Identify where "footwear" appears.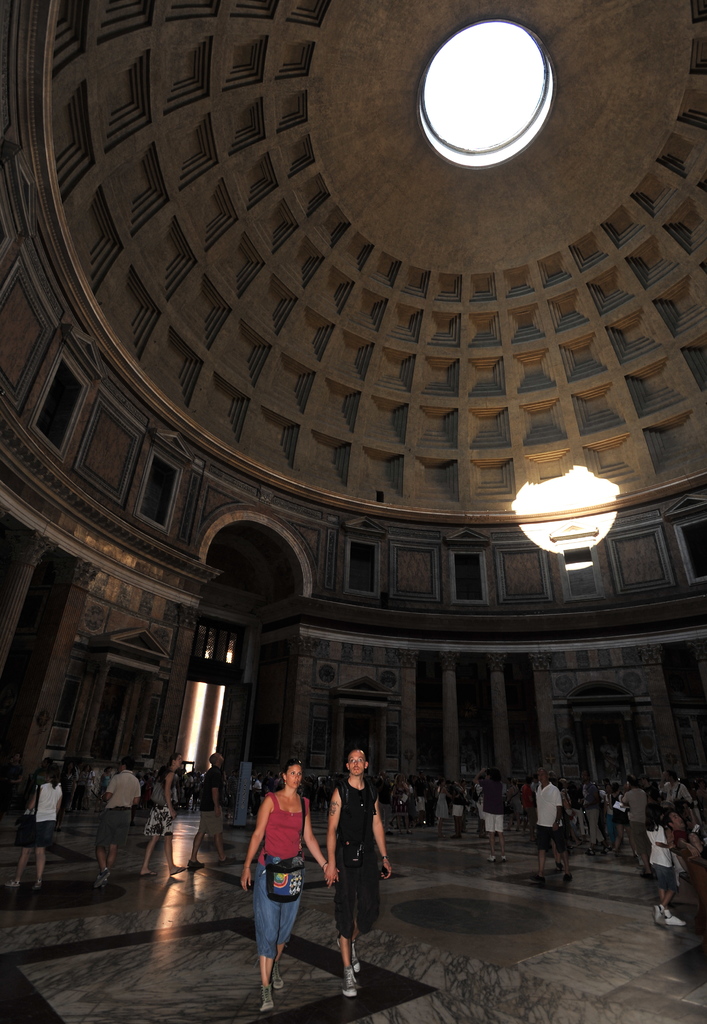
Appears at <region>385, 828, 392, 837</region>.
